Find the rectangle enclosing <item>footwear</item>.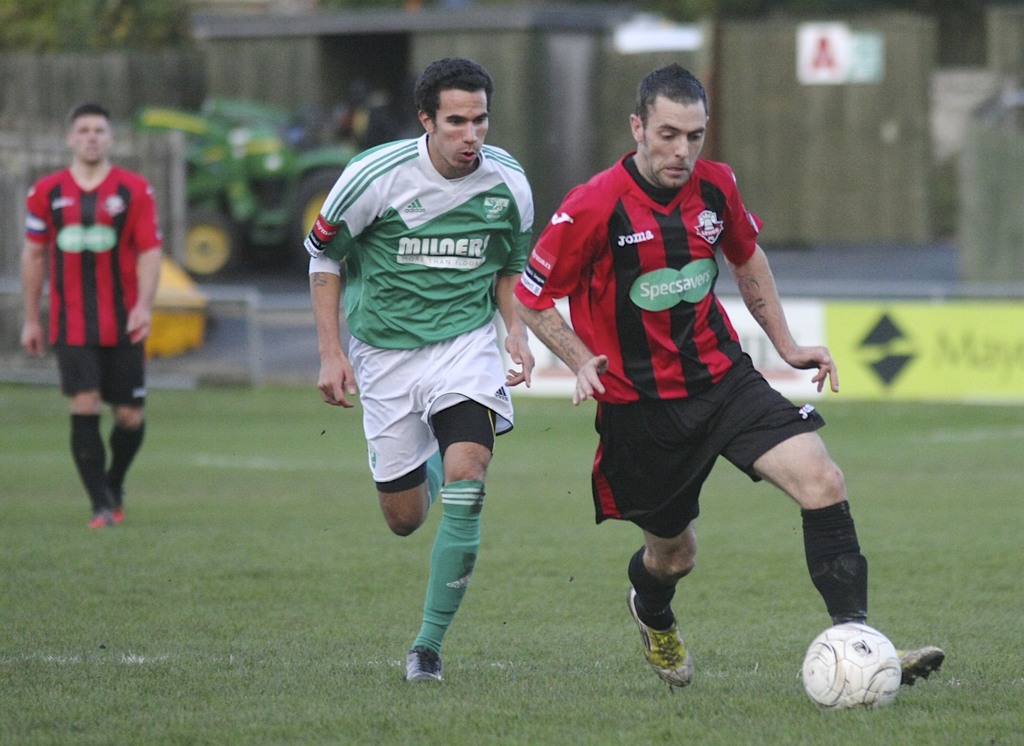
(left=893, top=641, right=948, bottom=690).
